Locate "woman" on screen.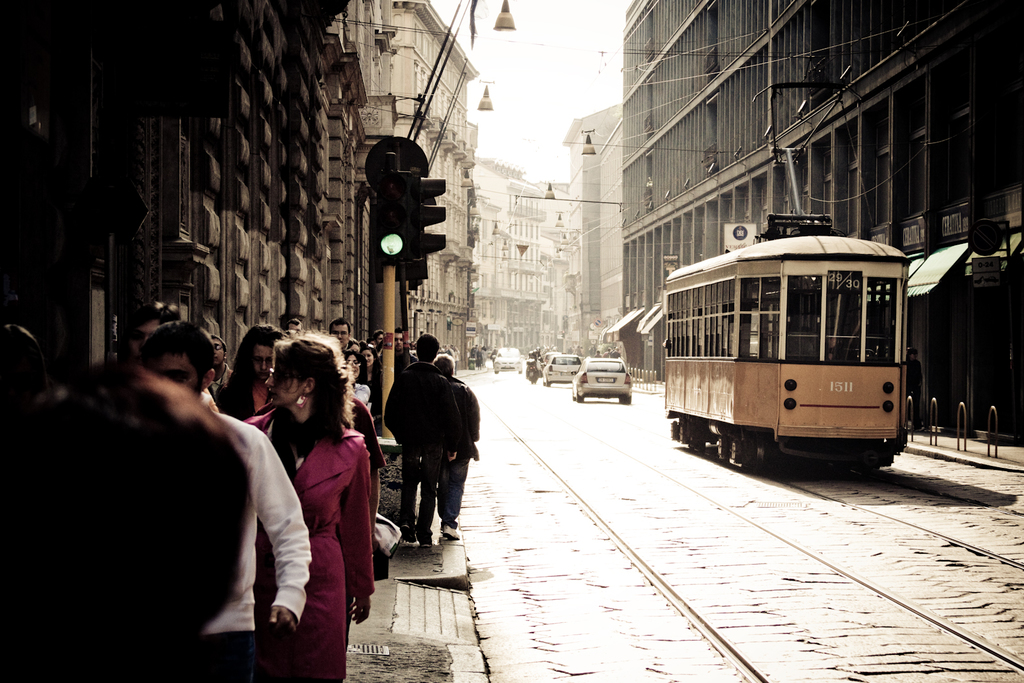
On screen at BBox(218, 321, 287, 419).
